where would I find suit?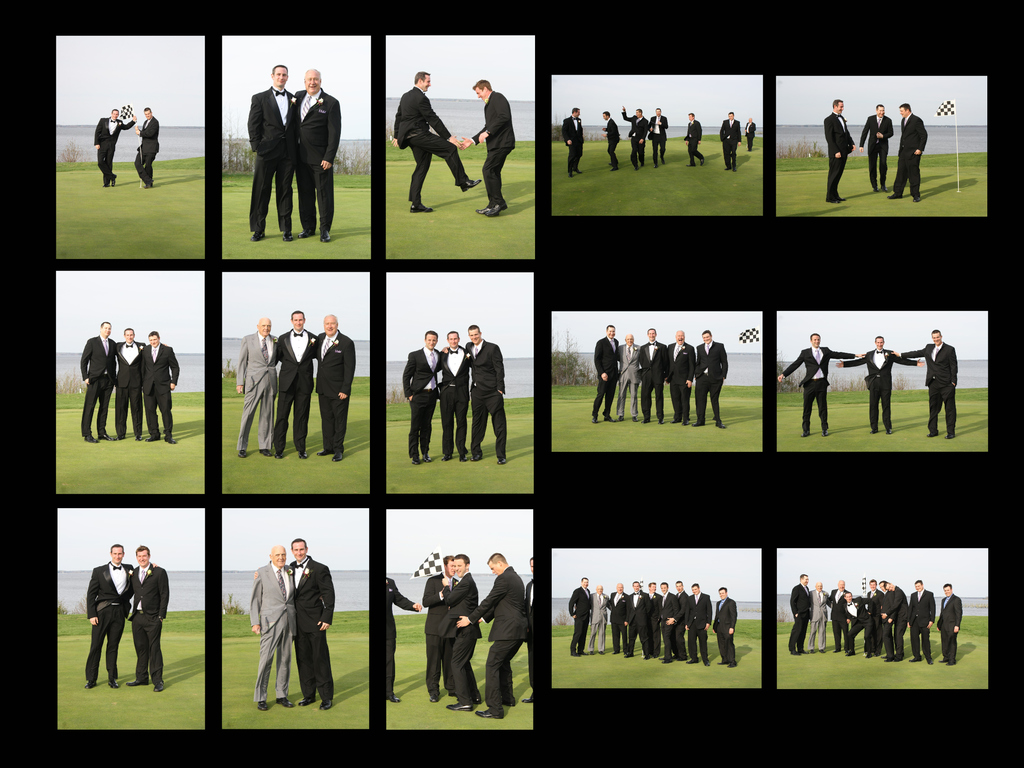
At 620 340 644 416.
